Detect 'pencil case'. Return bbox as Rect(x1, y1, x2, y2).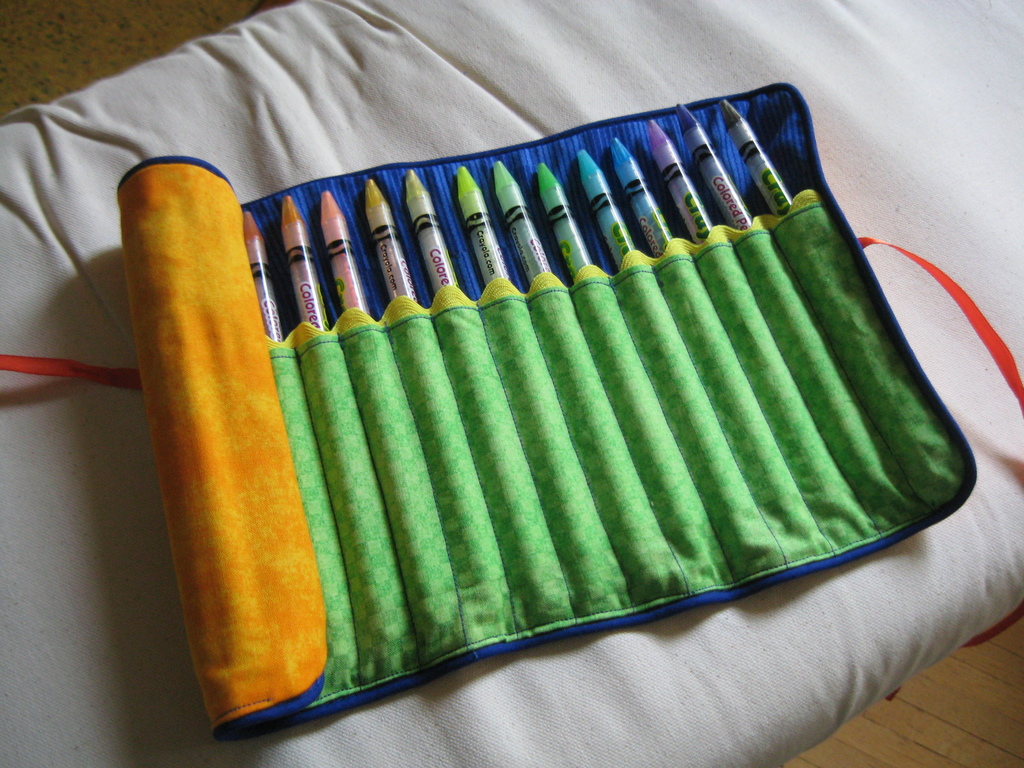
Rect(0, 83, 1023, 739).
